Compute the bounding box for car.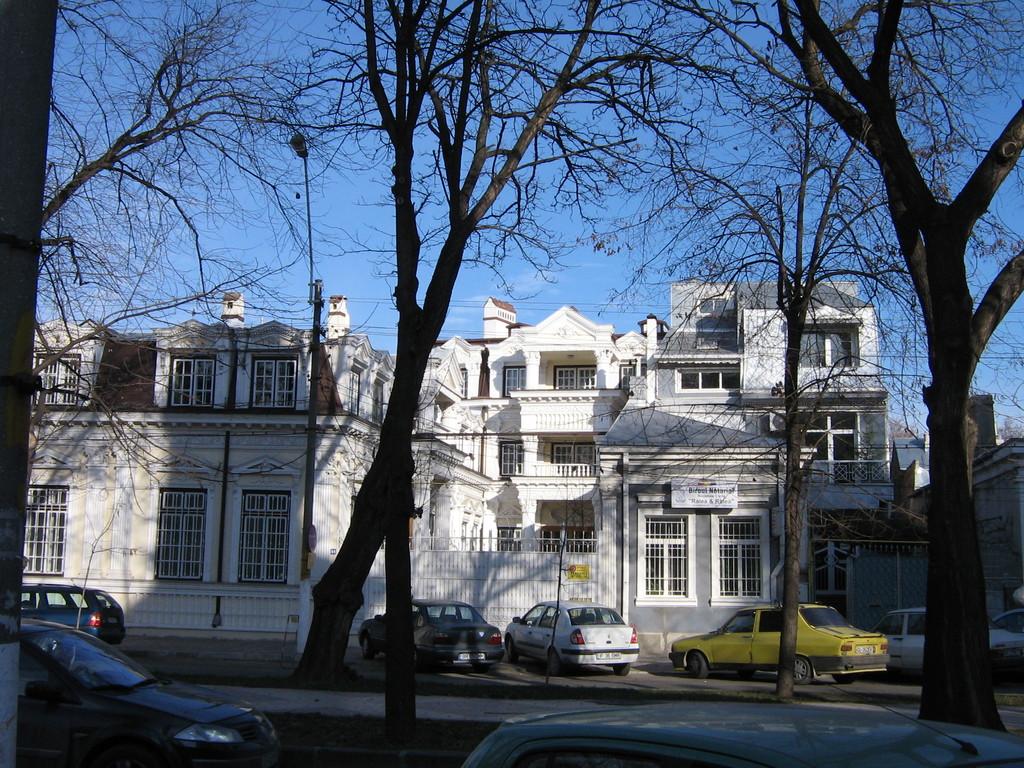
669, 598, 892, 682.
